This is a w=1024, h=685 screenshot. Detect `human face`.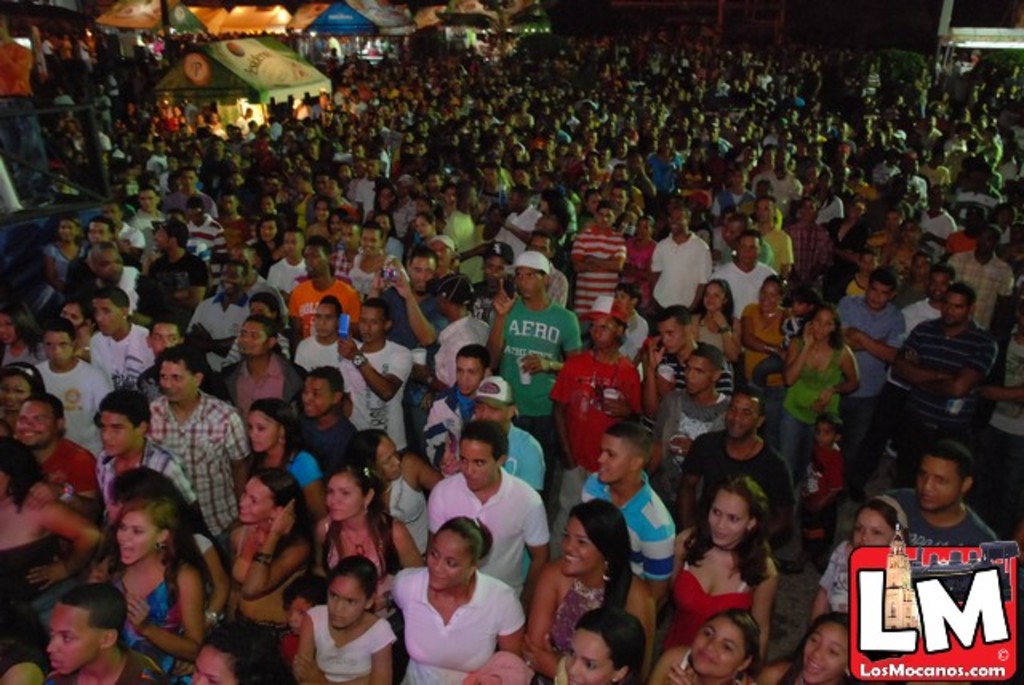
(941, 293, 966, 322).
